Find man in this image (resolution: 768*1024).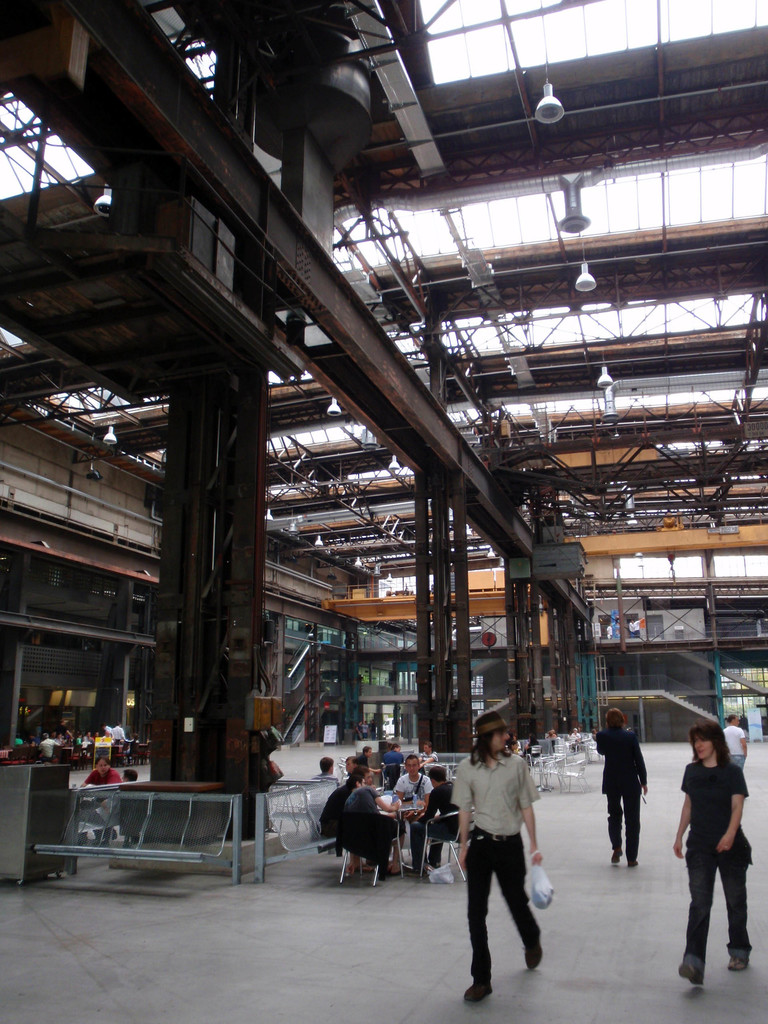
locate(397, 751, 426, 801).
